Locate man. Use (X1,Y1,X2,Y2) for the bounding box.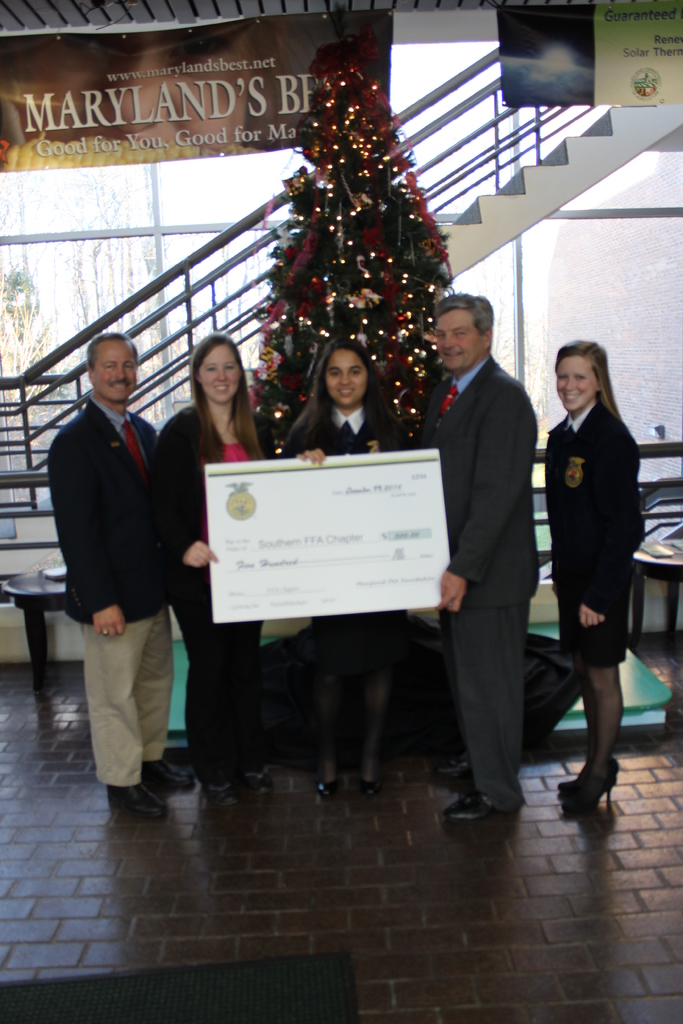
(40,308,190,799).
